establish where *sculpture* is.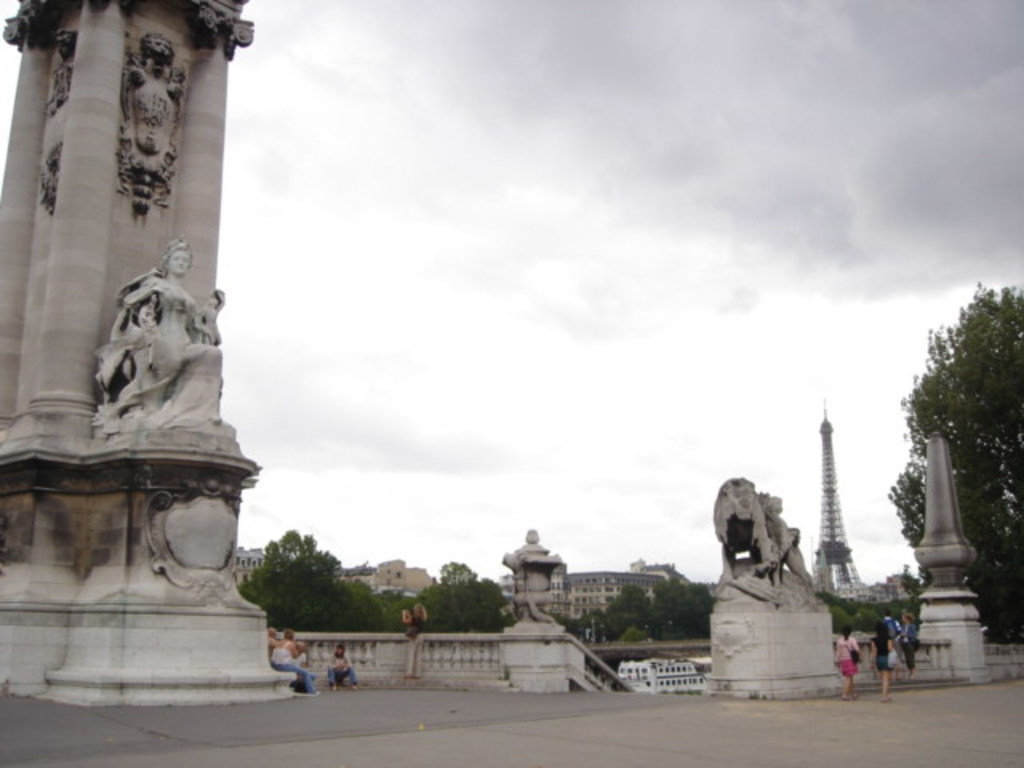
Established at x1=120 y1=24 x2=189 y2=251.
